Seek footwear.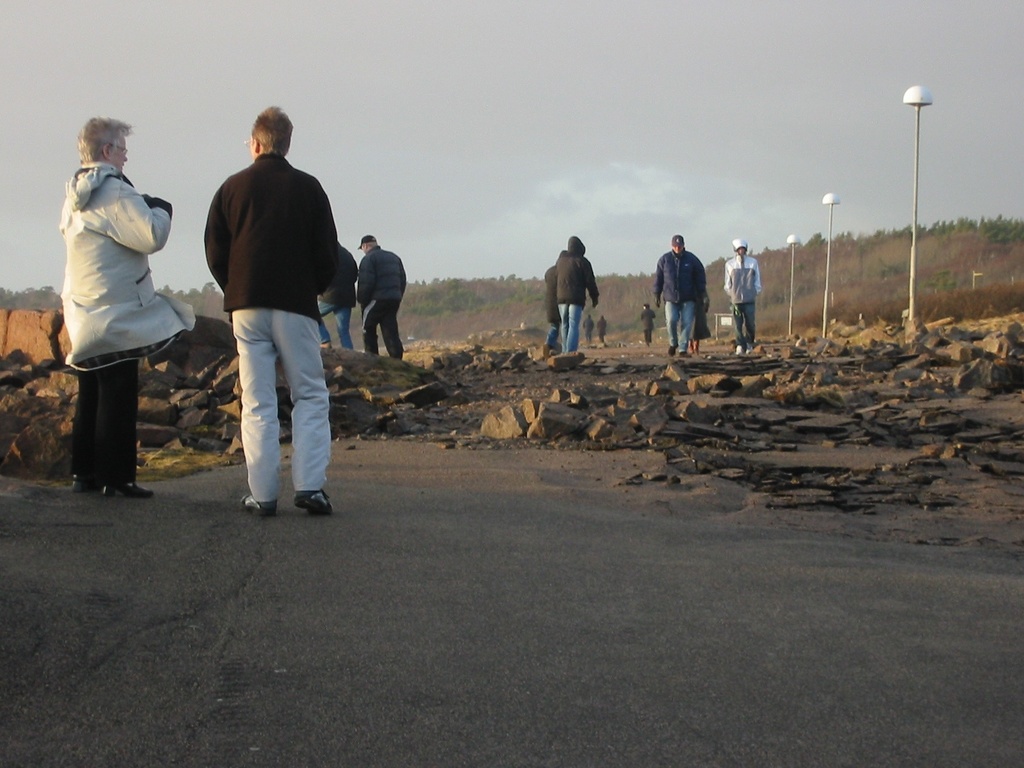
[left=295, top=495, right=337, bottom=516].
